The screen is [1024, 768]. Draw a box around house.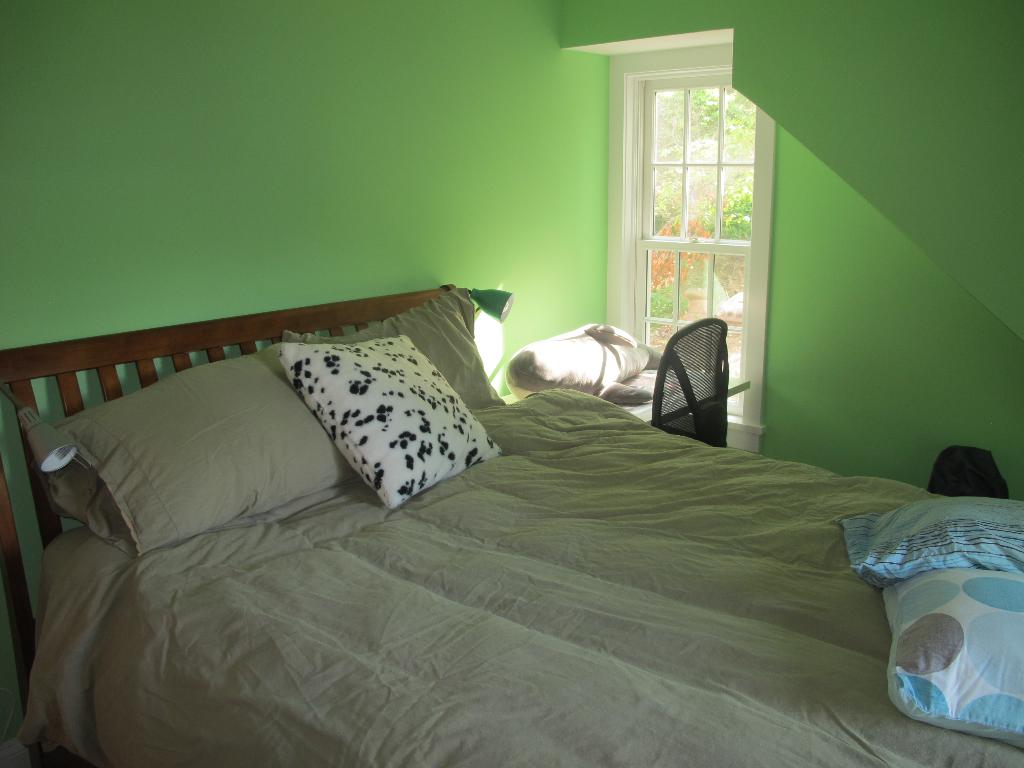
0 46 1023 721.
